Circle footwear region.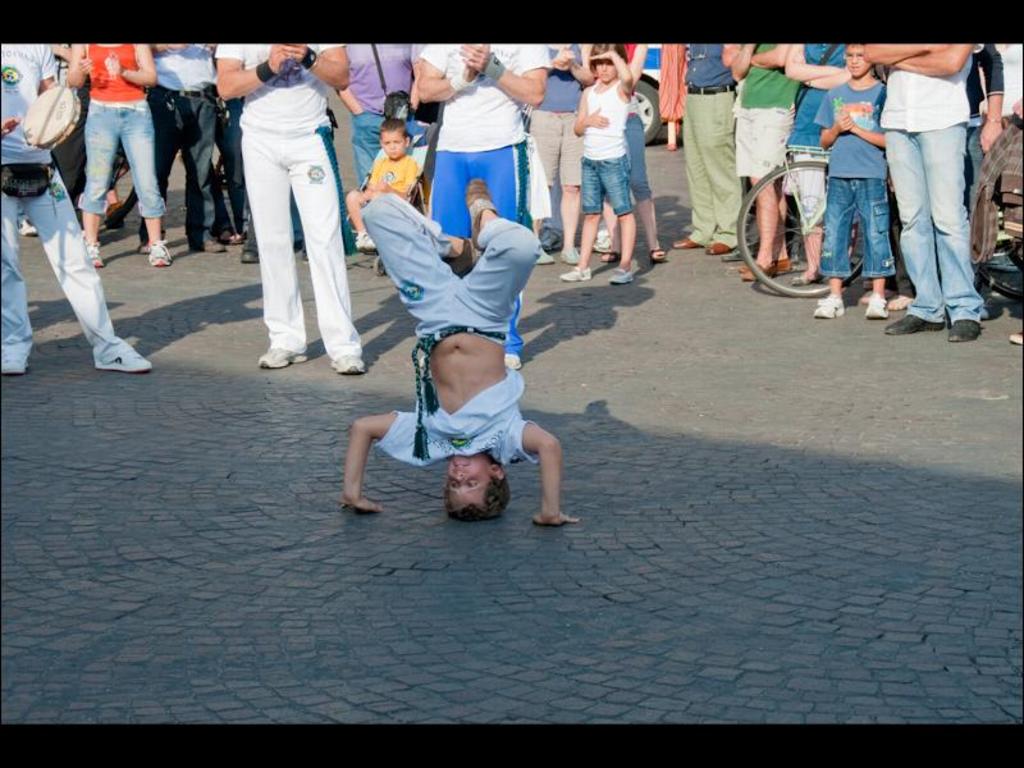
Region: bbox=[863, 294, 881, 316].
